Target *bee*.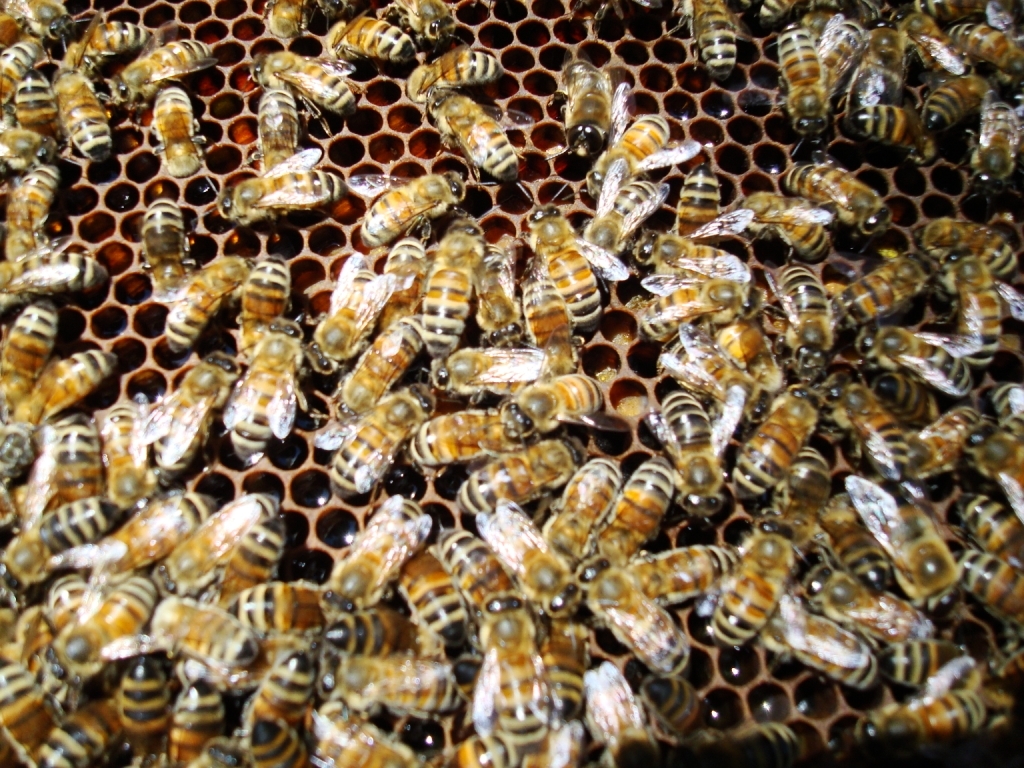
Target region: rect(582, 551, 699, 678).
